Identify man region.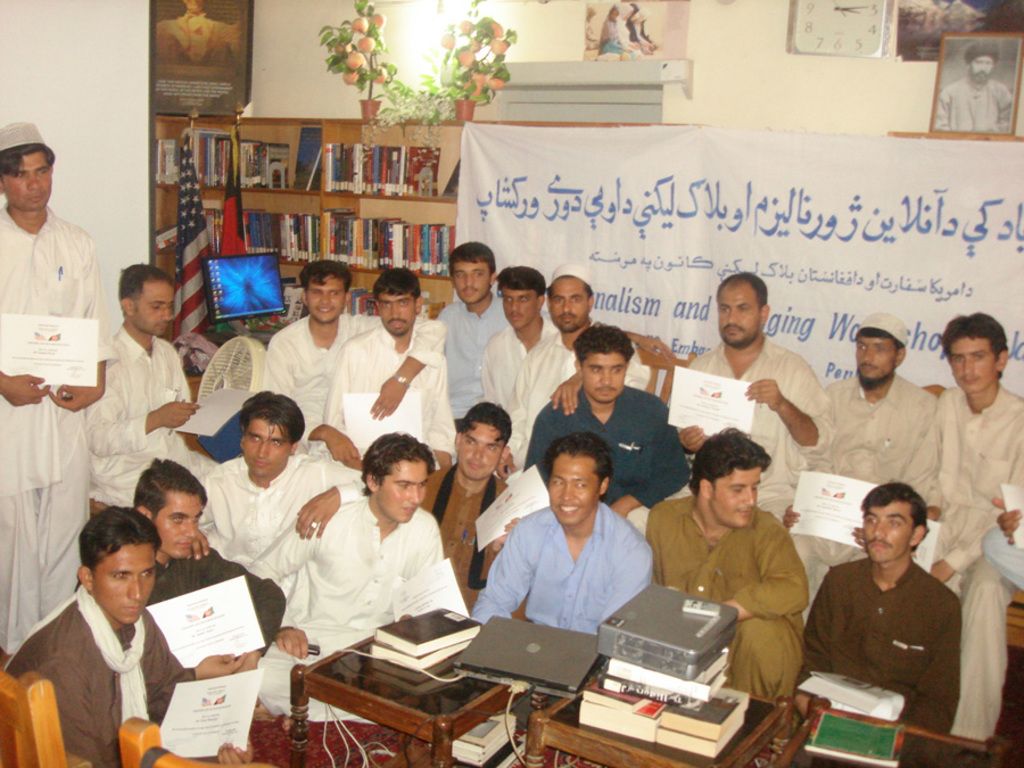
Region: box=[647, 421, 811, 704].
